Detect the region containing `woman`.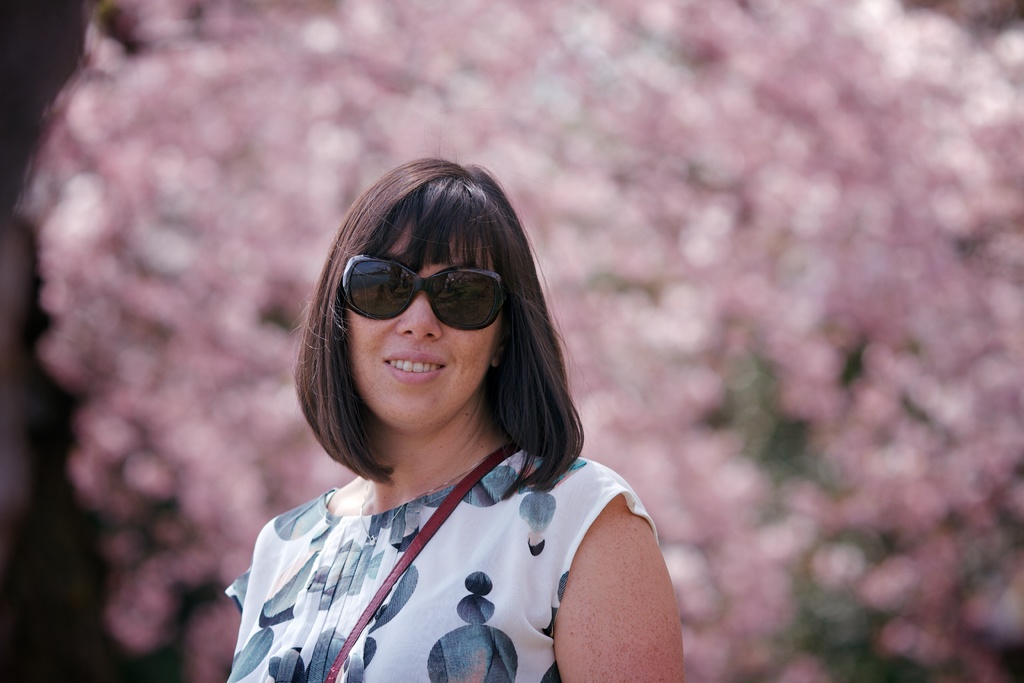
<box>224,158,694,682</box>.
